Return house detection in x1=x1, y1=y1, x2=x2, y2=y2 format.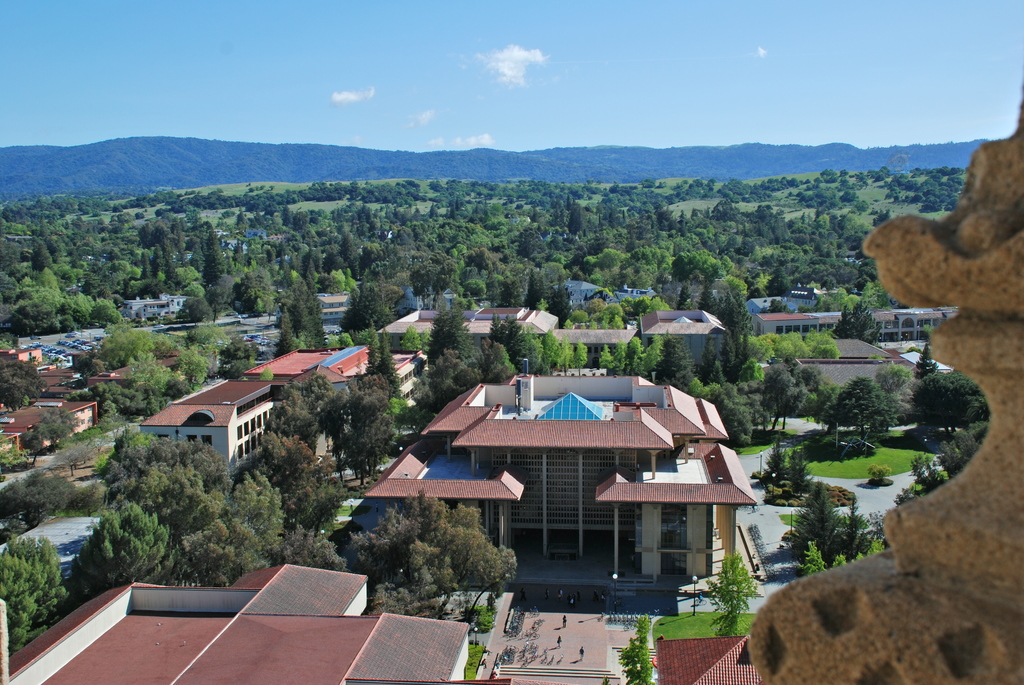
x1=390, y1=308, x2=556, y2=359.
